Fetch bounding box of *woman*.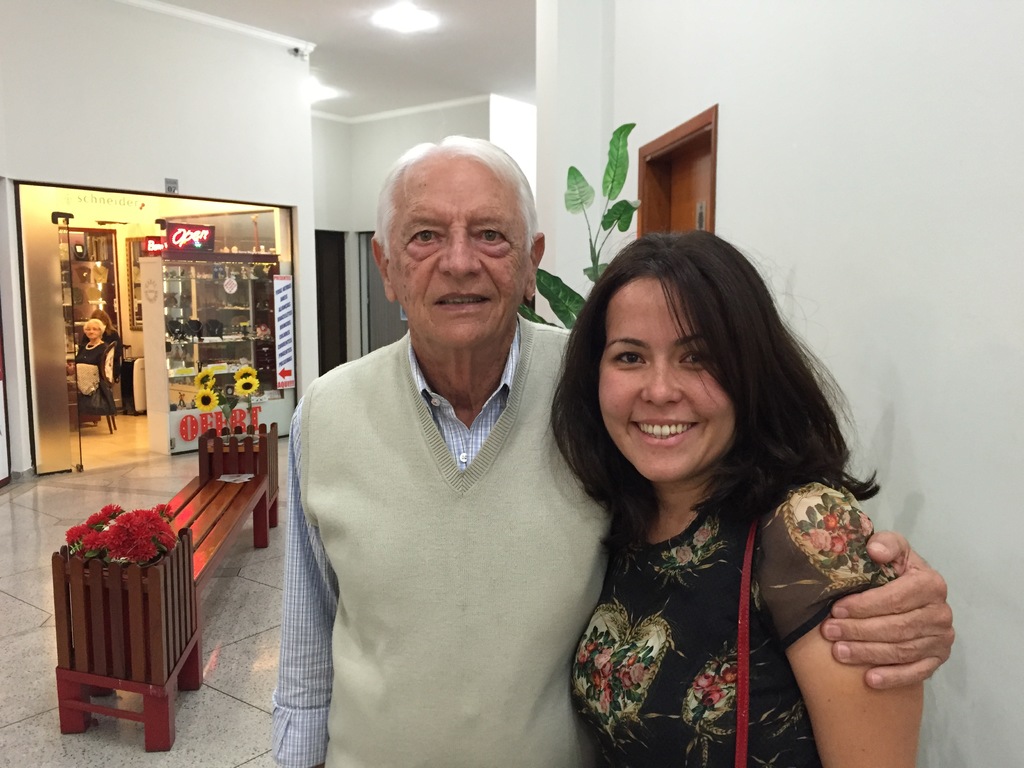
Bbox: [59,317,111,381].
